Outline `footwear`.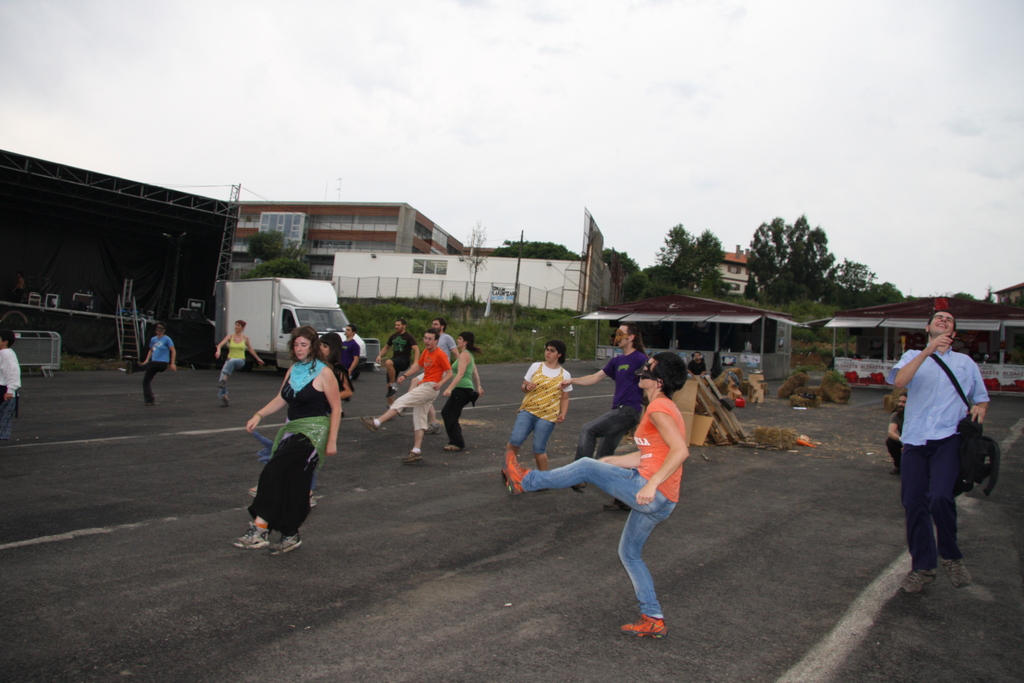
Outline: {"left": 221, "top": 398, "right": 232, "bottom": 408}.
